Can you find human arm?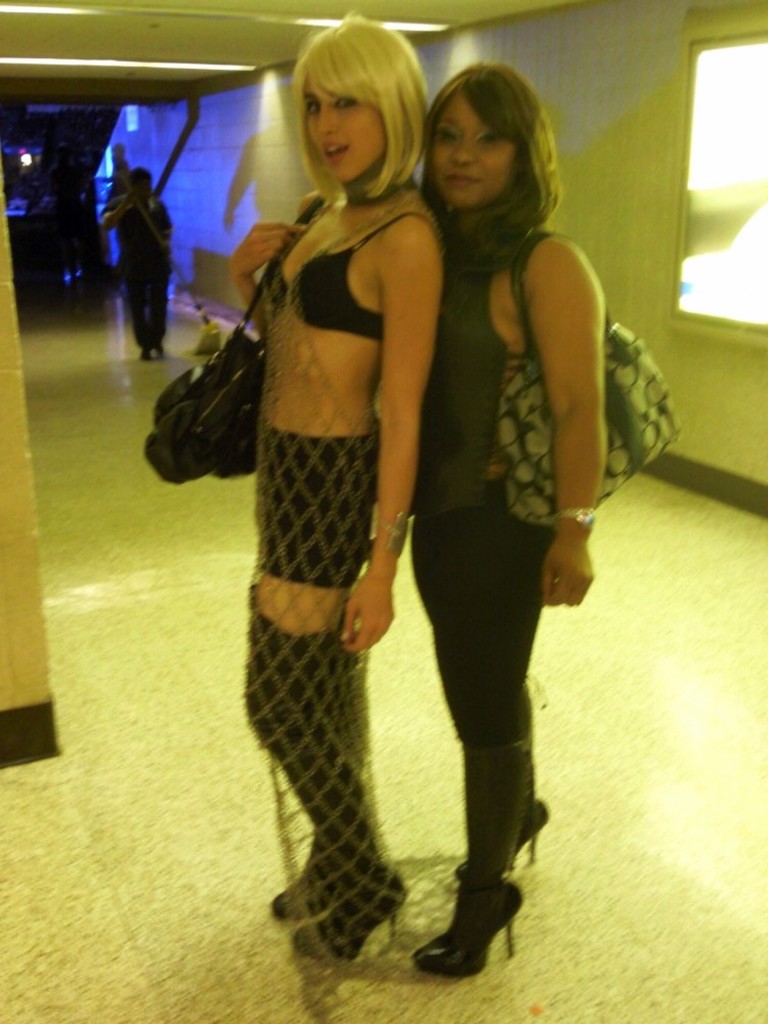
Yes, bounding box: {"x1": 101, "y1": 188, "x2": 137, "y2": 230}.
